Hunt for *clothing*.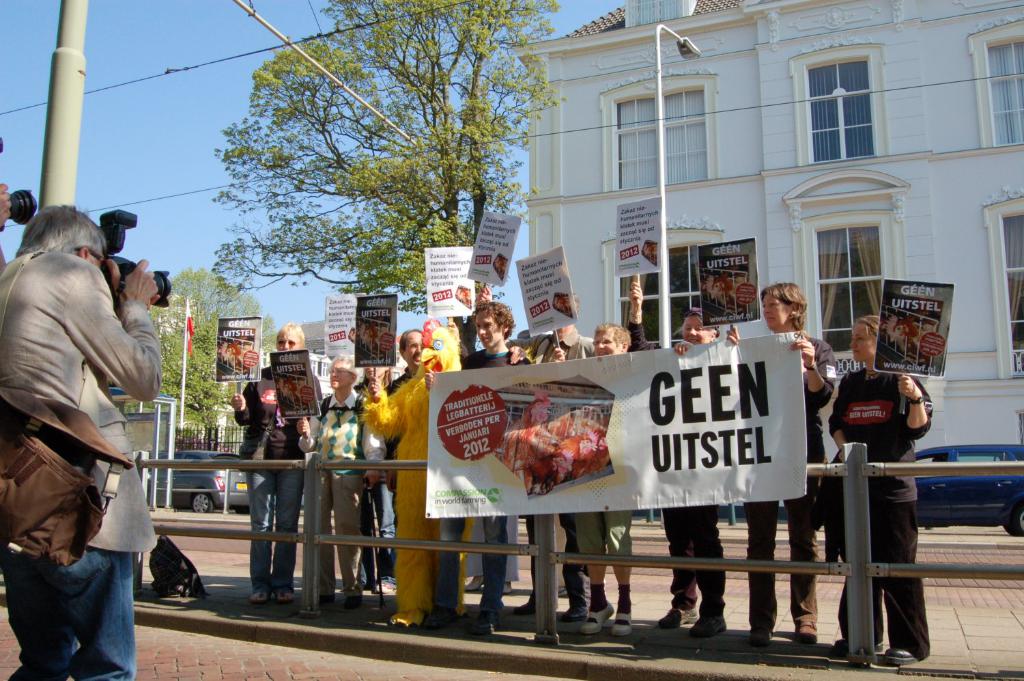
Hunted down at region(735, 329, 836, 633).
